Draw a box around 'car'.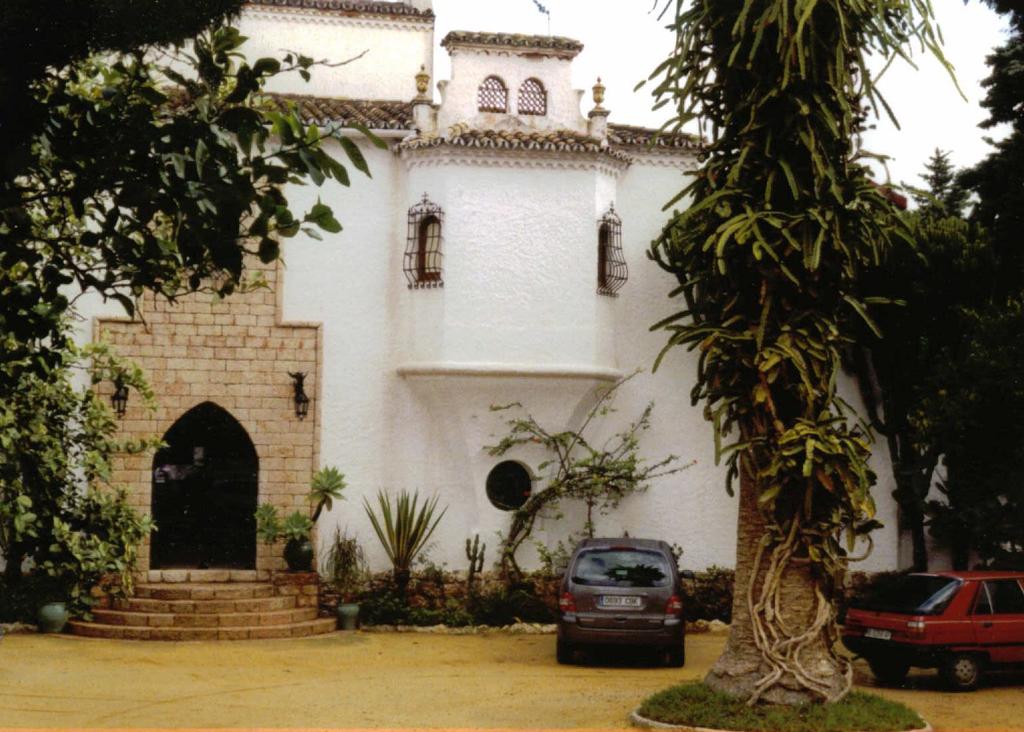
bbox=[841, 571, 1023, 697].
